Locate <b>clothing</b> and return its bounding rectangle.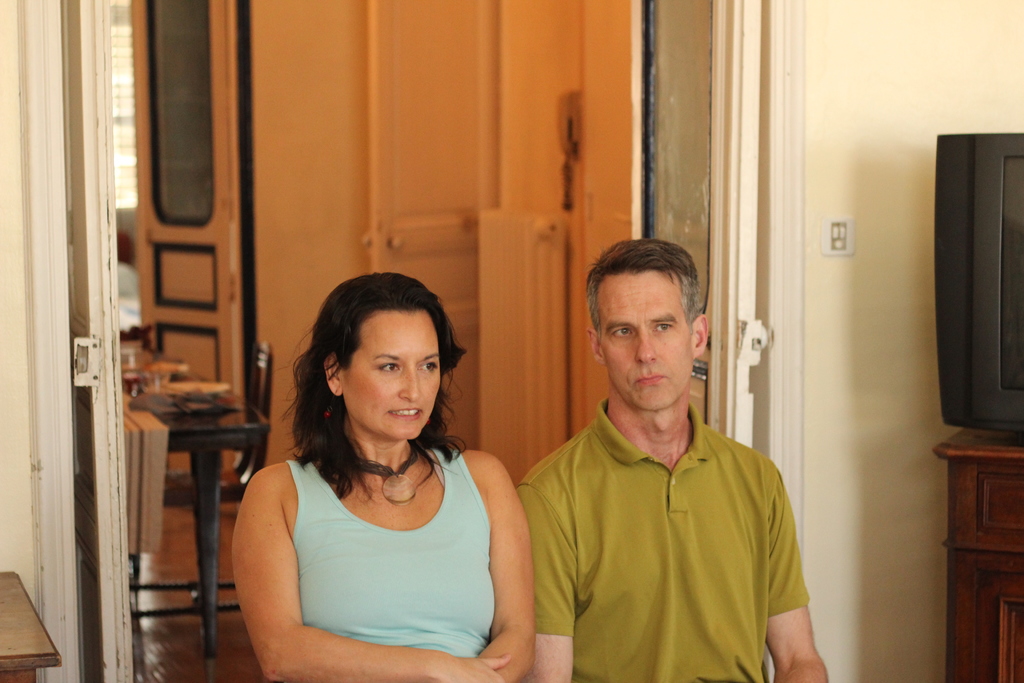
262 420 514 661.
